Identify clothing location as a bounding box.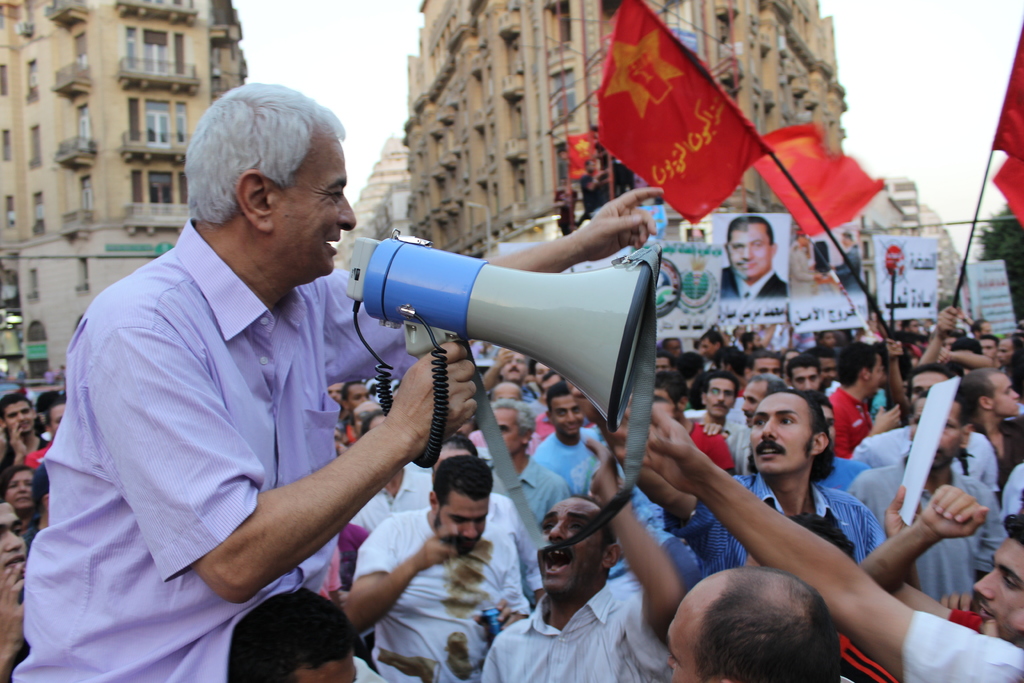
left=27, top=195, right=413, bottom=679.
